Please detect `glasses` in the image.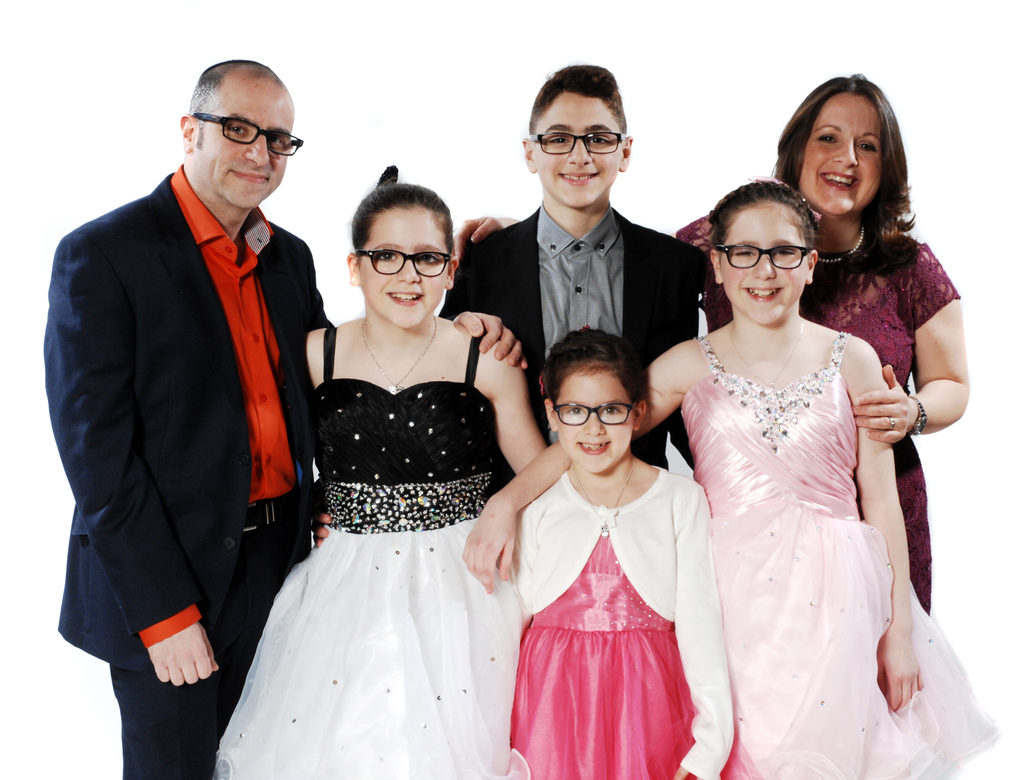
bbox=[527, 124, 630, 159].
